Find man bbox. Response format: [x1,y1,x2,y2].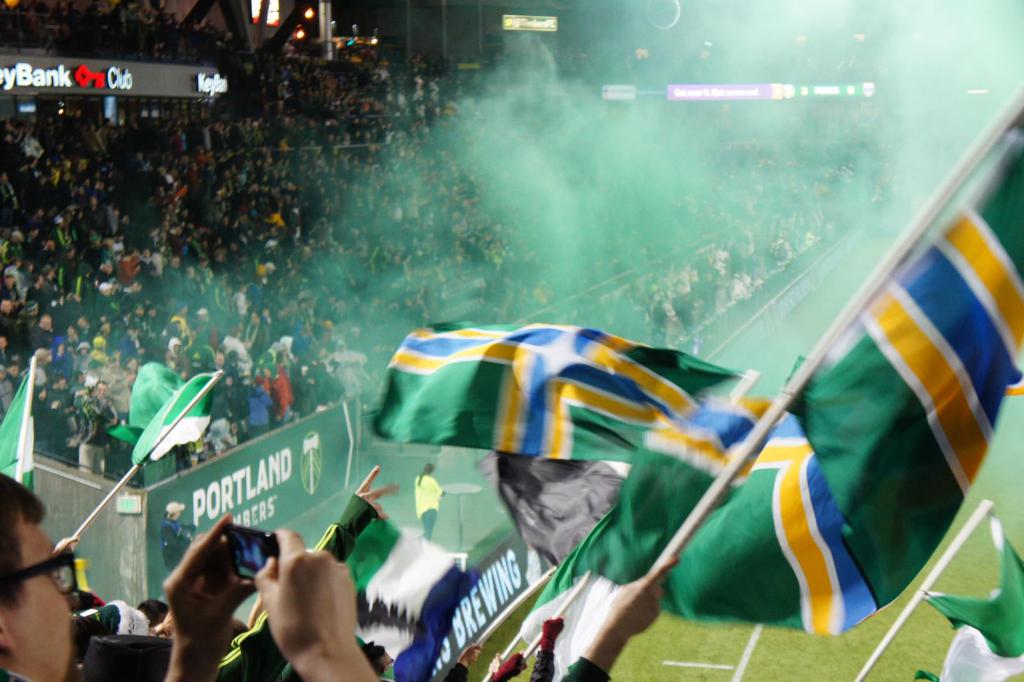
[0,466,388,681].
